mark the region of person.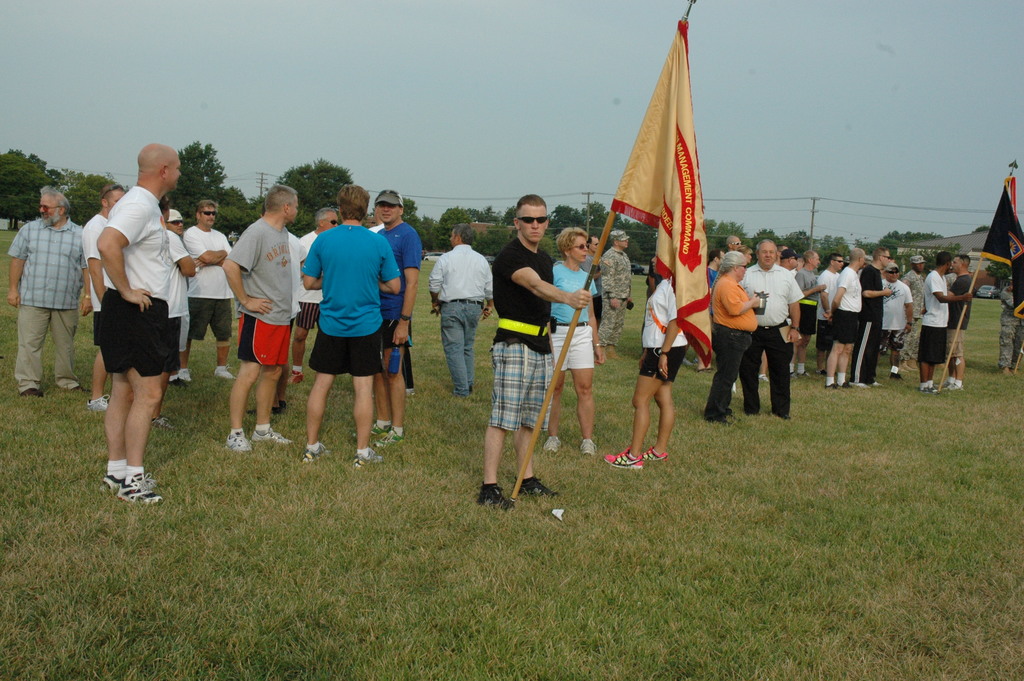
Region: rect(482, 207, 575, 510).
